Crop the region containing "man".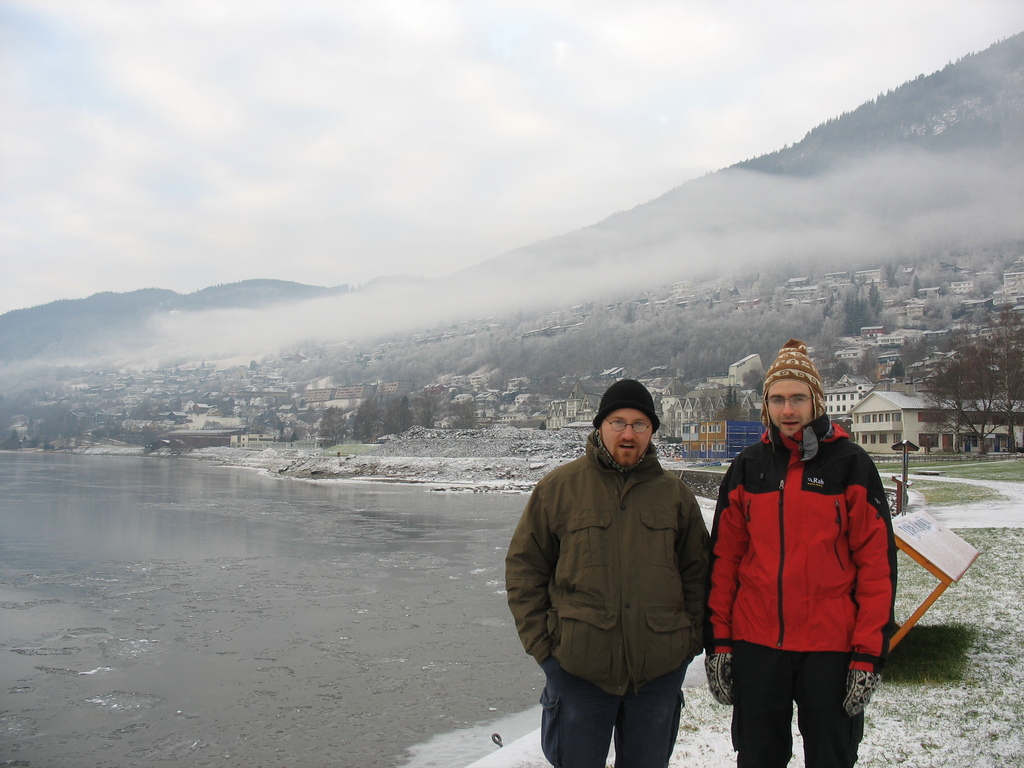
Crop region: box(708, 339, 898, 766).
